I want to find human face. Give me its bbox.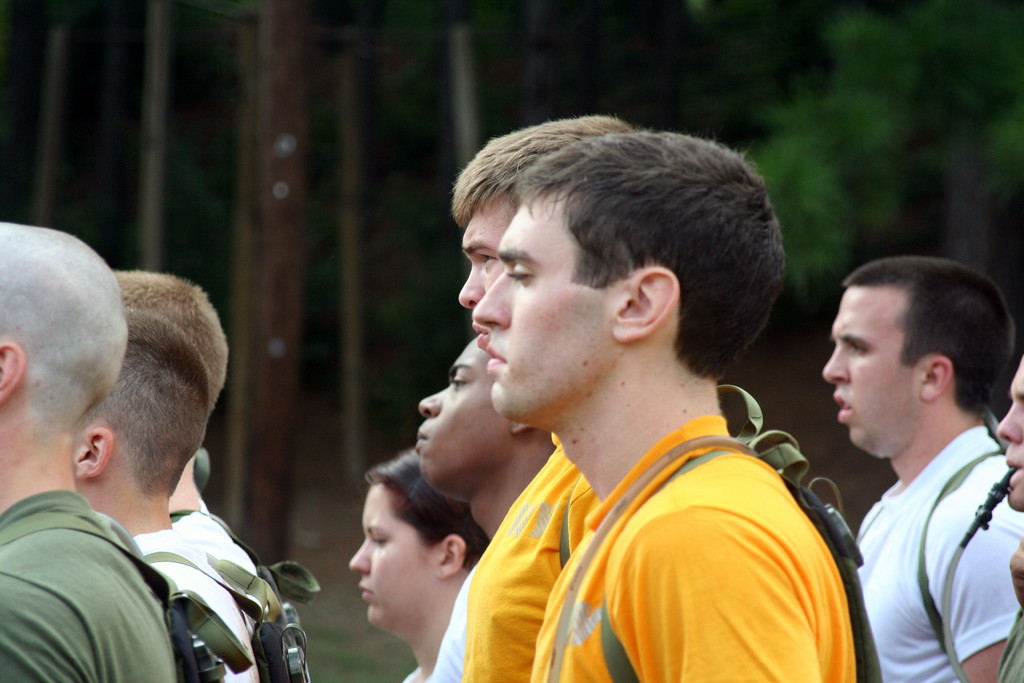
rect(349, 481, 438, 638).
